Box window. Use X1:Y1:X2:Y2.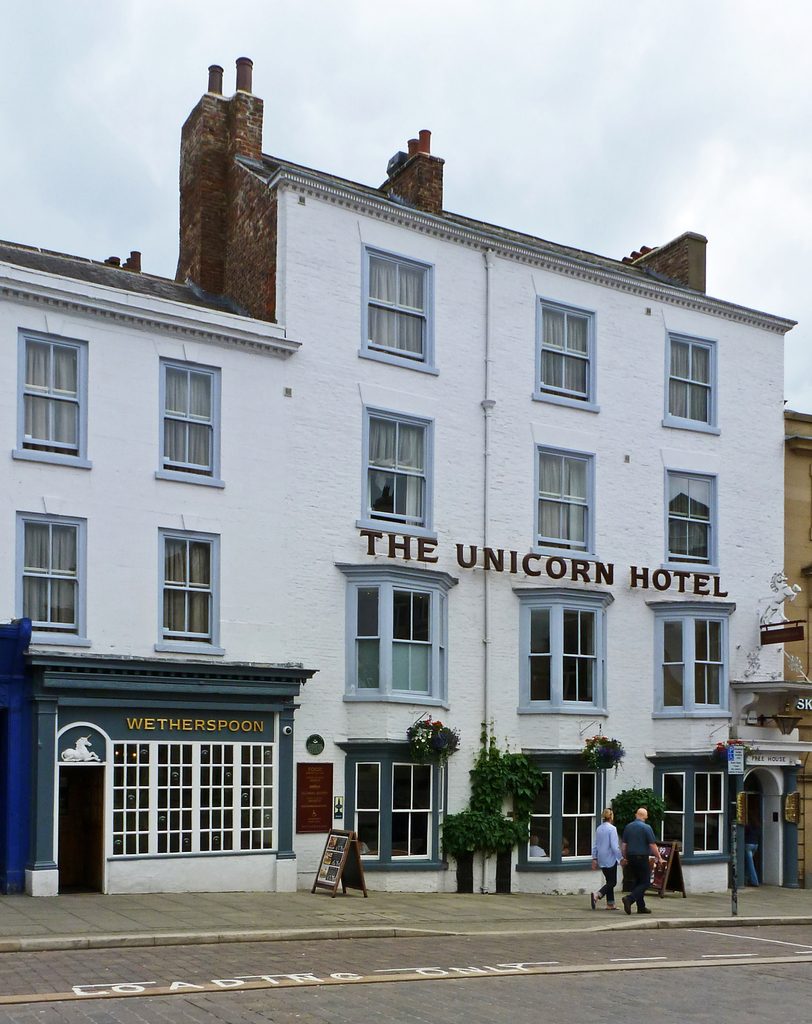
692:771:724:852.
